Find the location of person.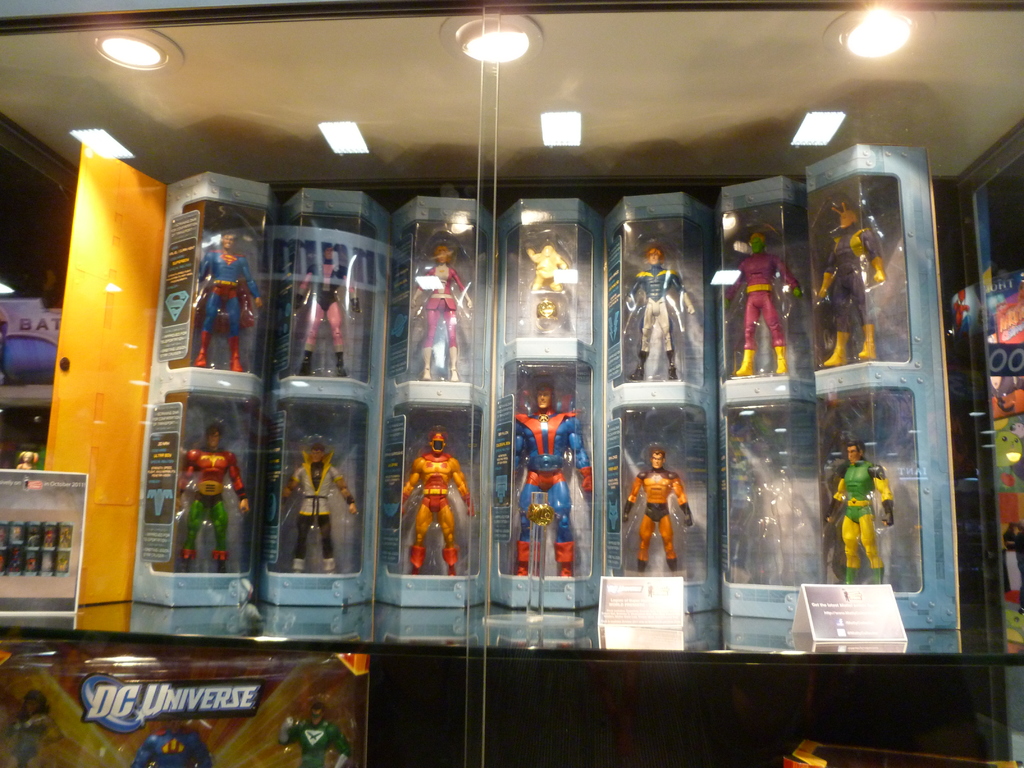
Location: l=289, t=241, r=369, b=373.
